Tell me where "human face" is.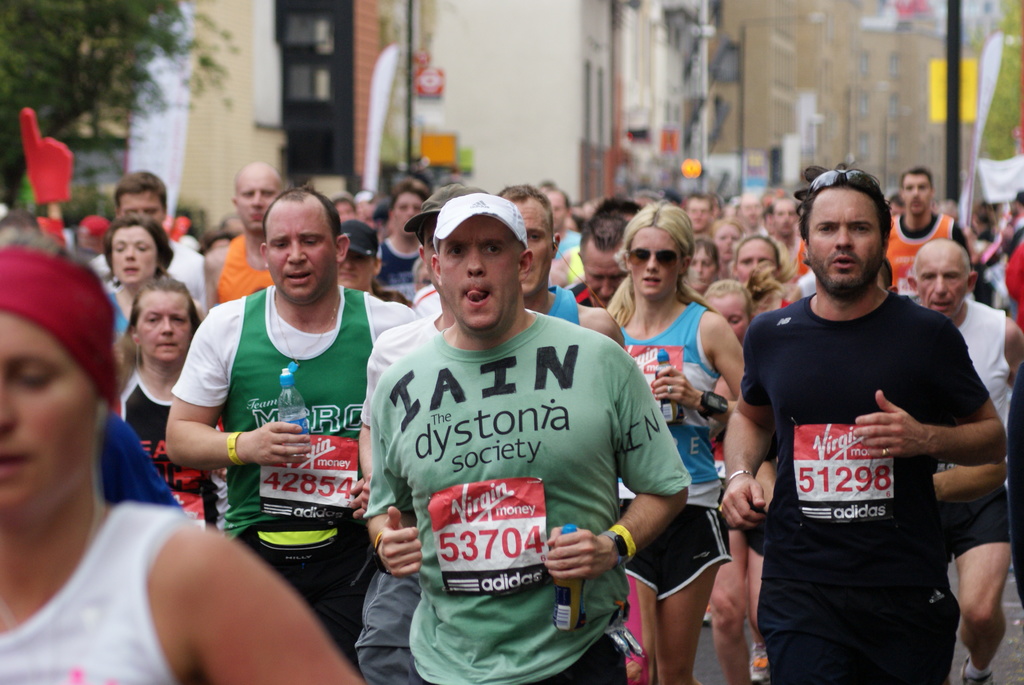
"human face" is at x1=235 y1=171 x2=280 y2=235.
